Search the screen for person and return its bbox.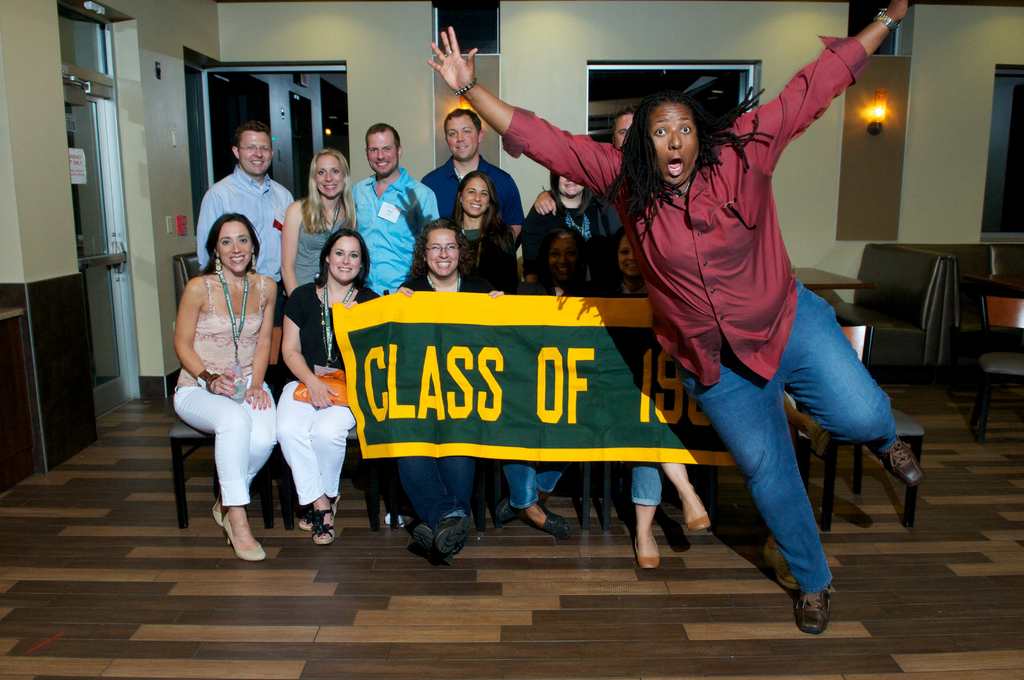
Found: Rect(173, 215, 280, 562).
